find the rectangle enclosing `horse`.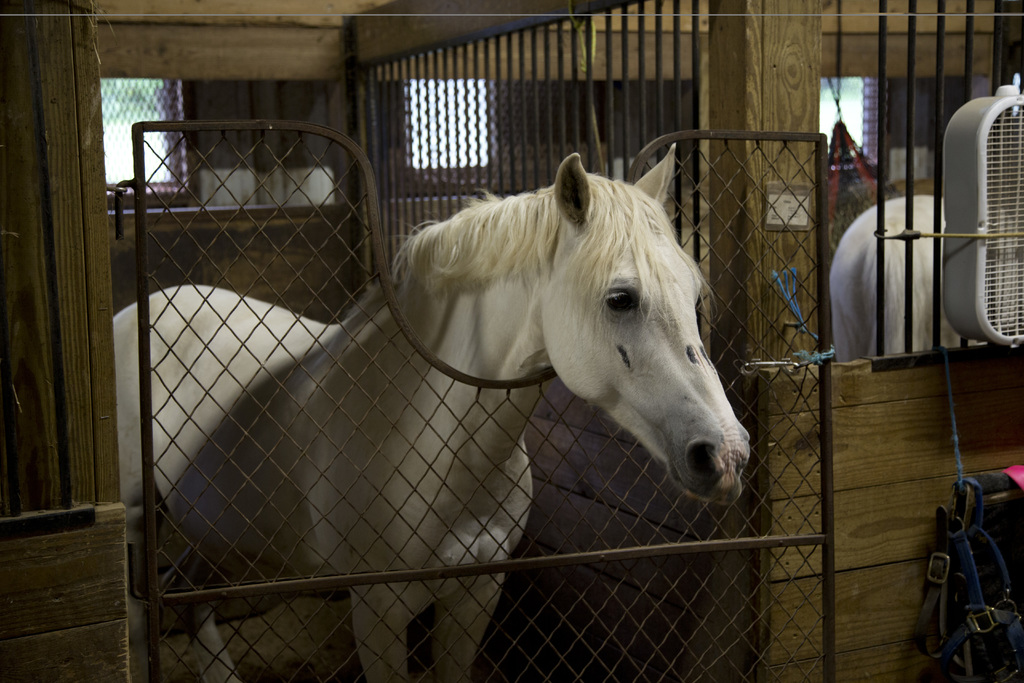
829,186,992,363.
